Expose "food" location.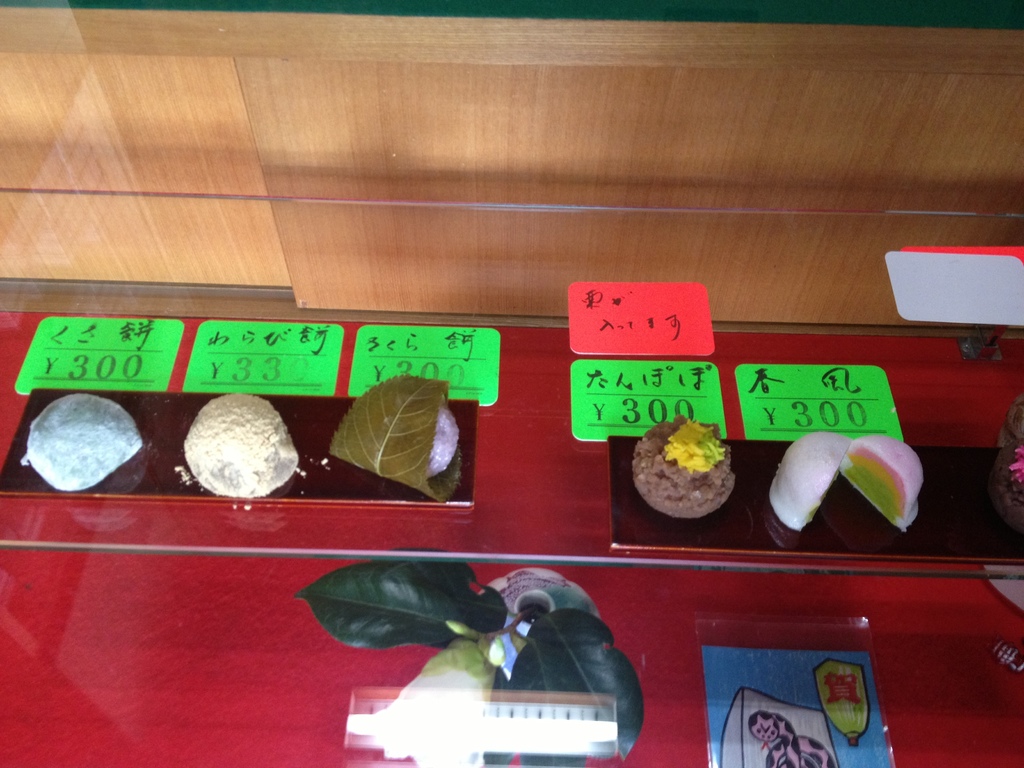
Exposed at region(426, 399, 460, 480).
